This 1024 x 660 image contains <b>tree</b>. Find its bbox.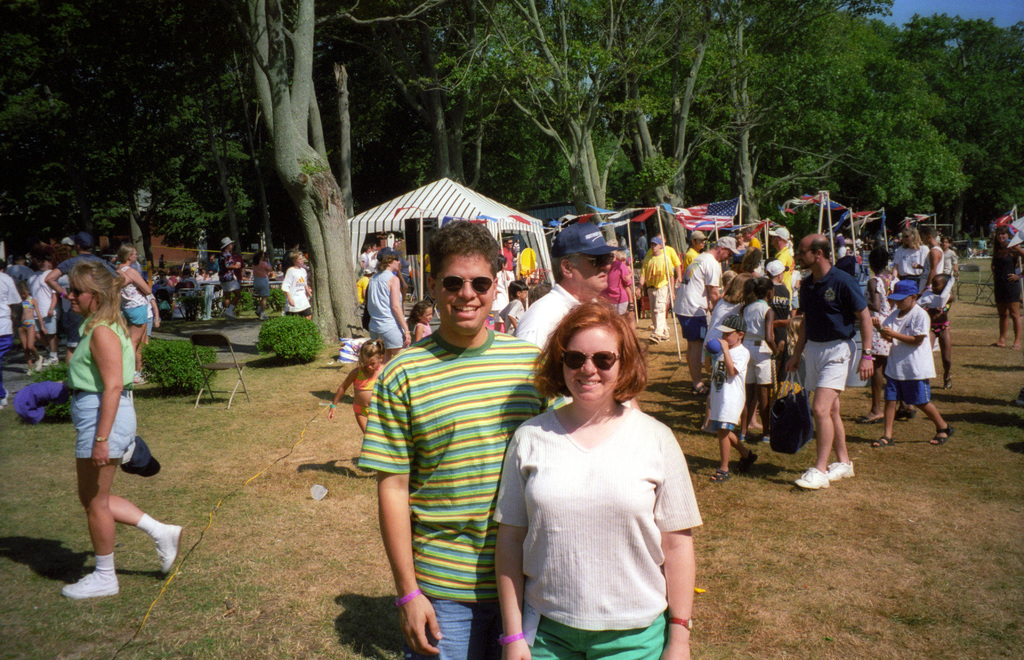
888,9,1023,257.
